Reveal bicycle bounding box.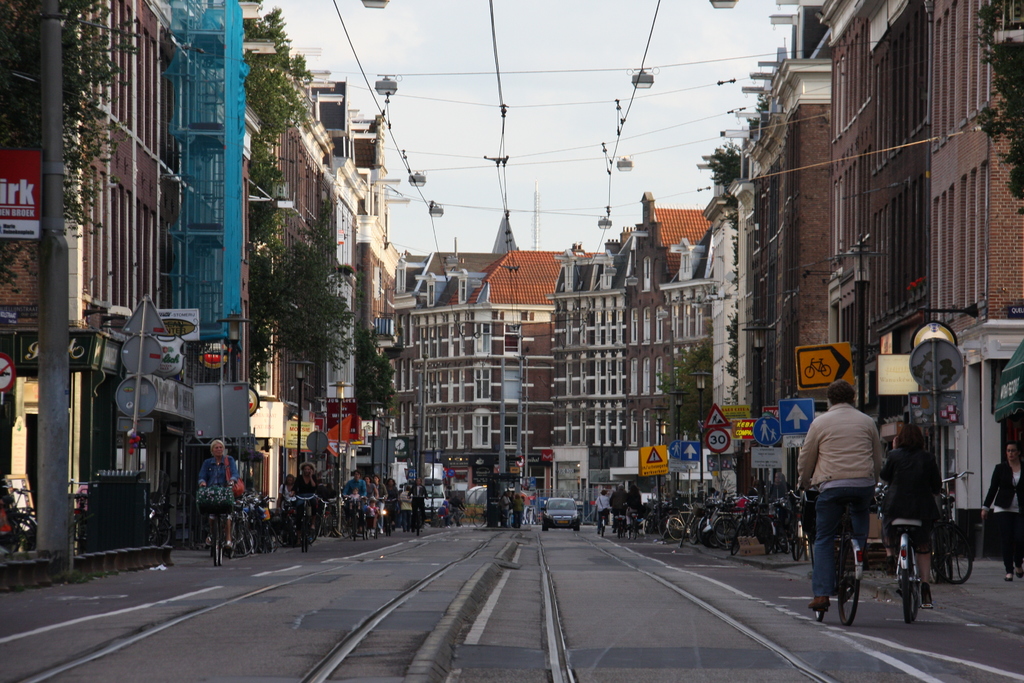
Revealed: (342,495,360,542).
